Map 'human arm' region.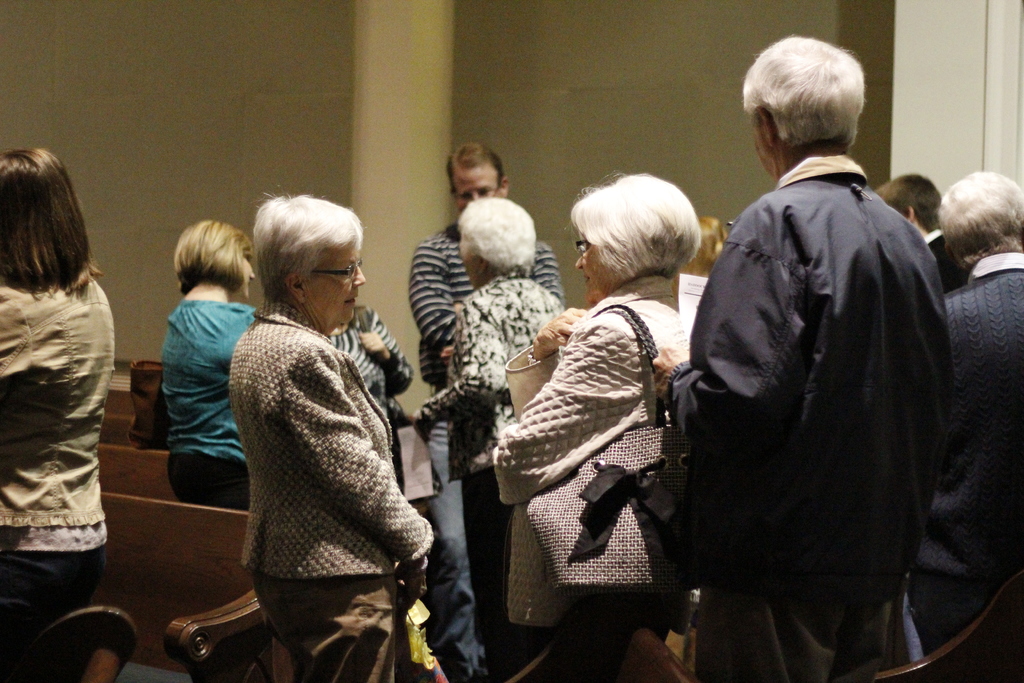
Mapped to rect(490, 312, 645, 509).
